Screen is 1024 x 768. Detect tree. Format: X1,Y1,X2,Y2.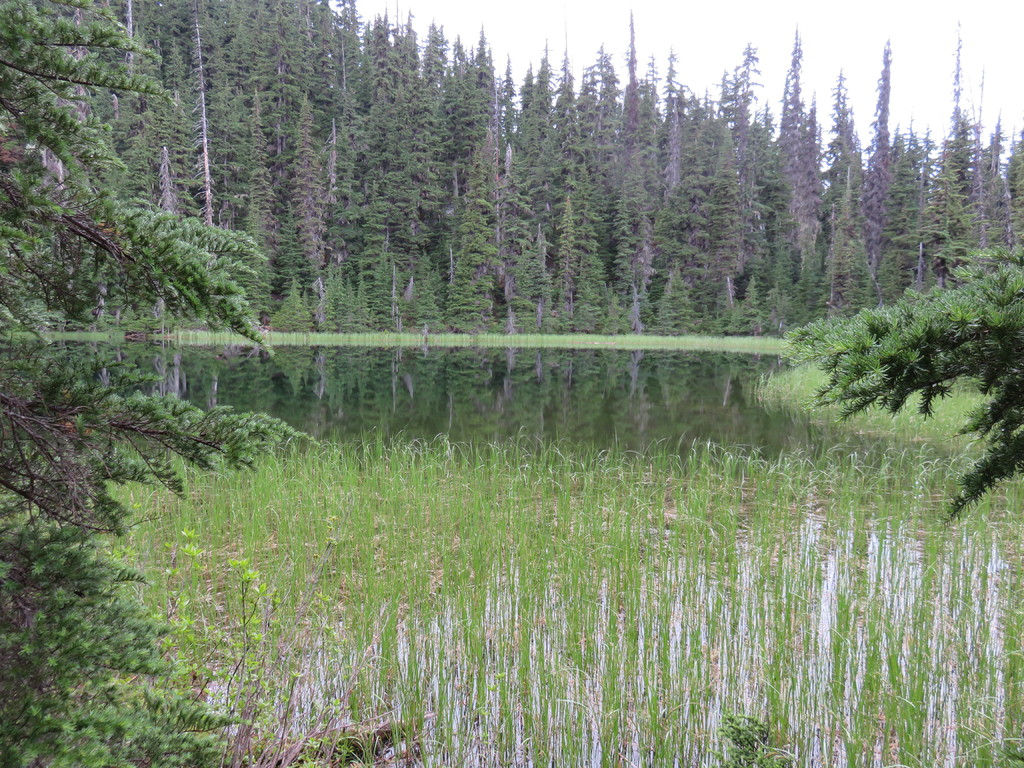
784,245,1023,523.
